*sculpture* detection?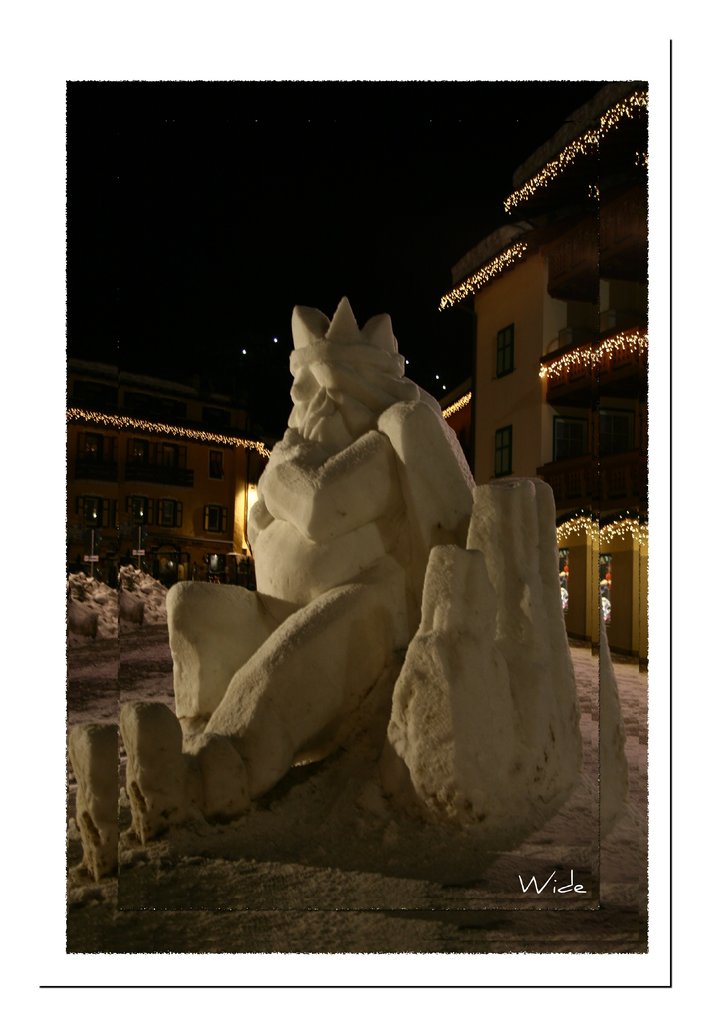
{"left": 159, "top": 269, "right": 591, "bottom": 900}
